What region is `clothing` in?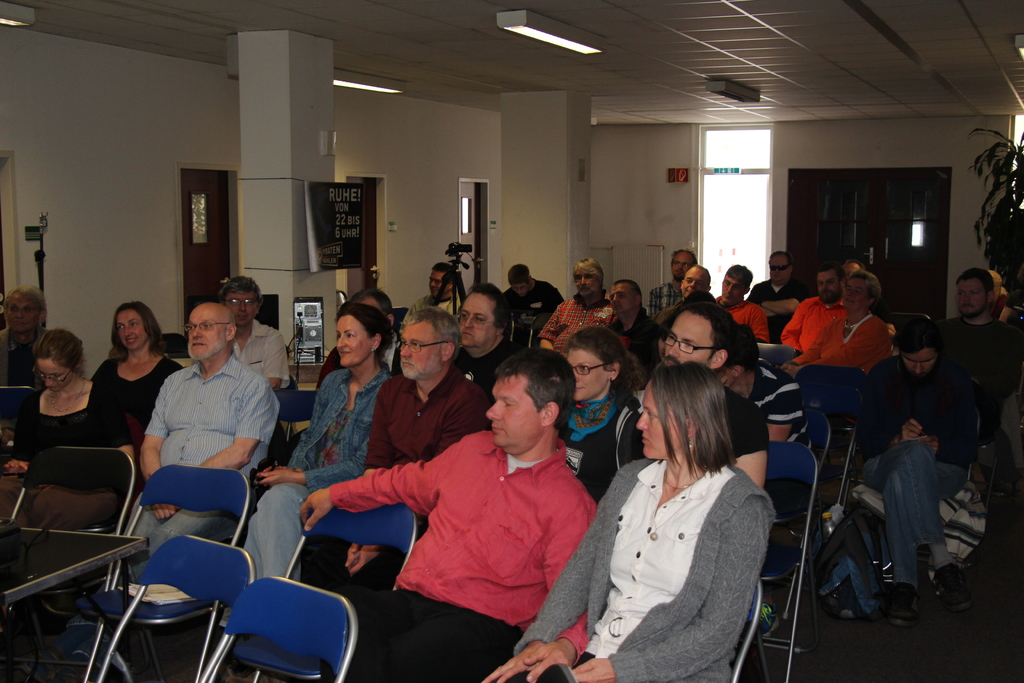
pyautogui.locateOnScreen(532, 290, 618, 349).
